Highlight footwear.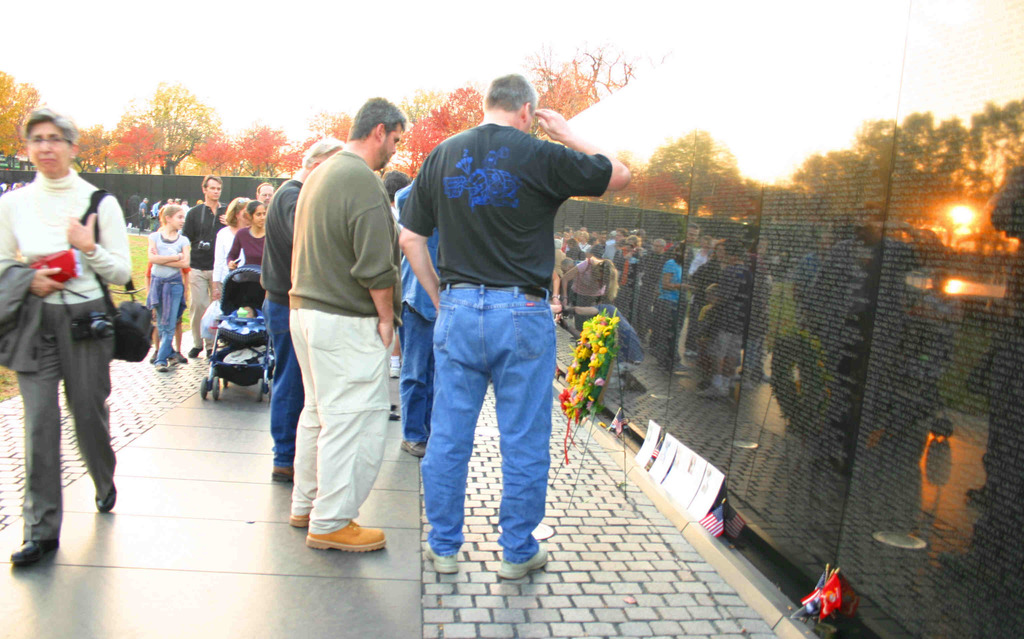
Highlighted region: (9,534,61,567).
